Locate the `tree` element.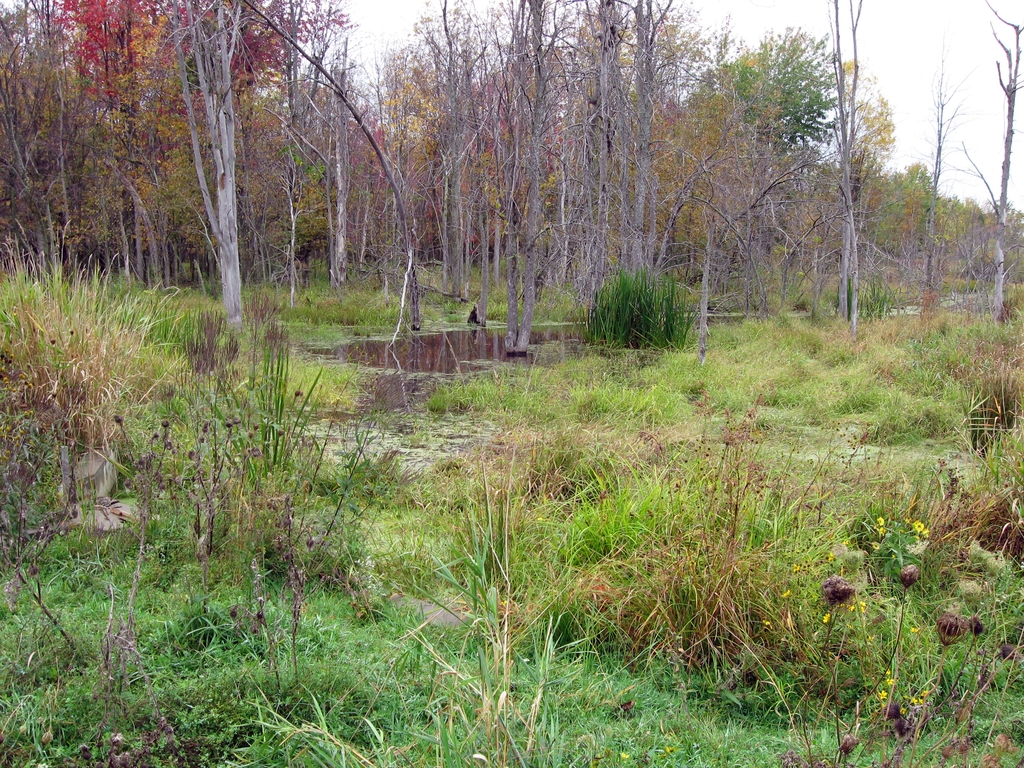
Element bbox: [left=707, top=19, right=920, bottom=260].
